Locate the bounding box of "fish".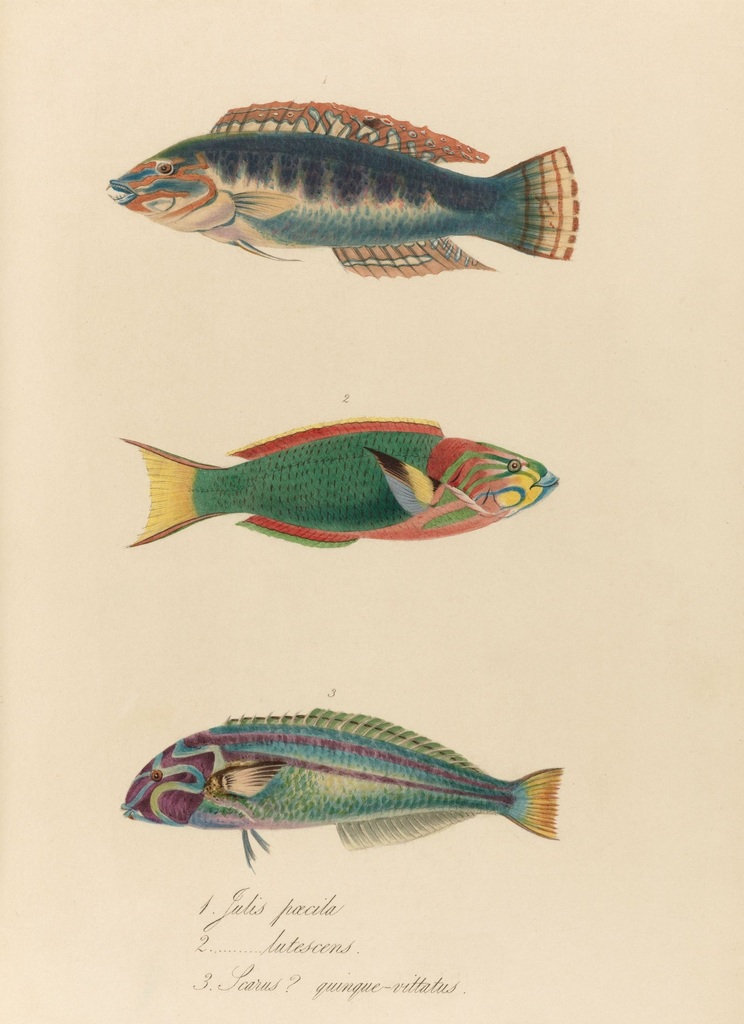
Bounding box: [left=116, top=410, right=564, bottom=554].
